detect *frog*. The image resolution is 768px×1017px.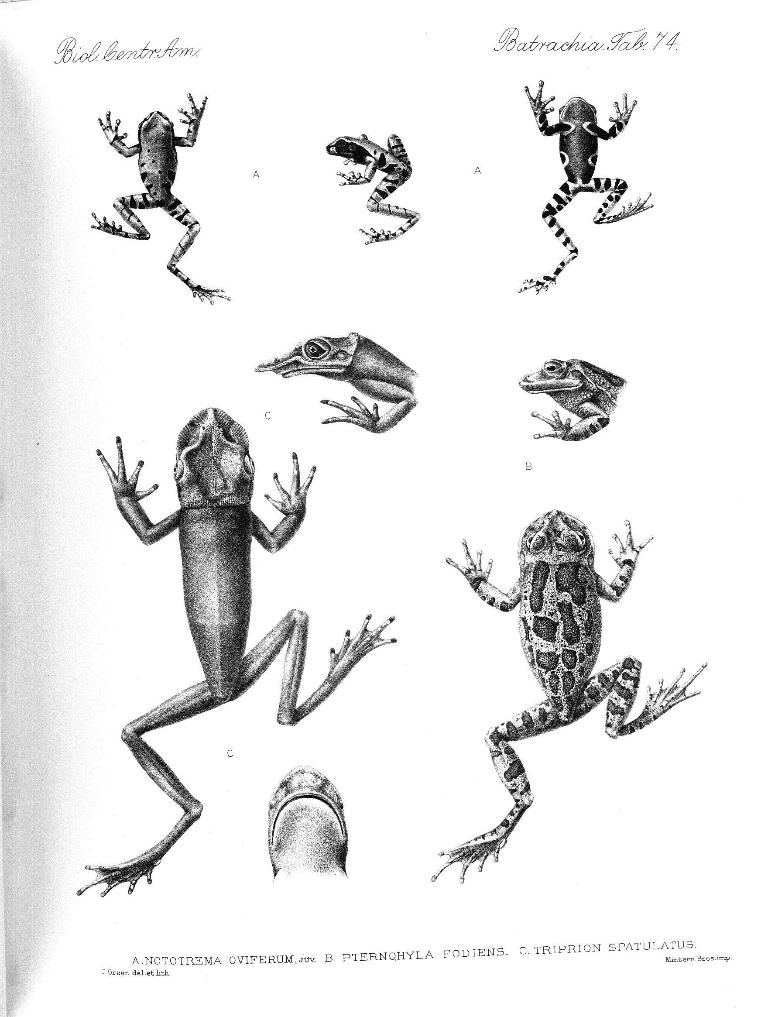
425 504 706 889.
